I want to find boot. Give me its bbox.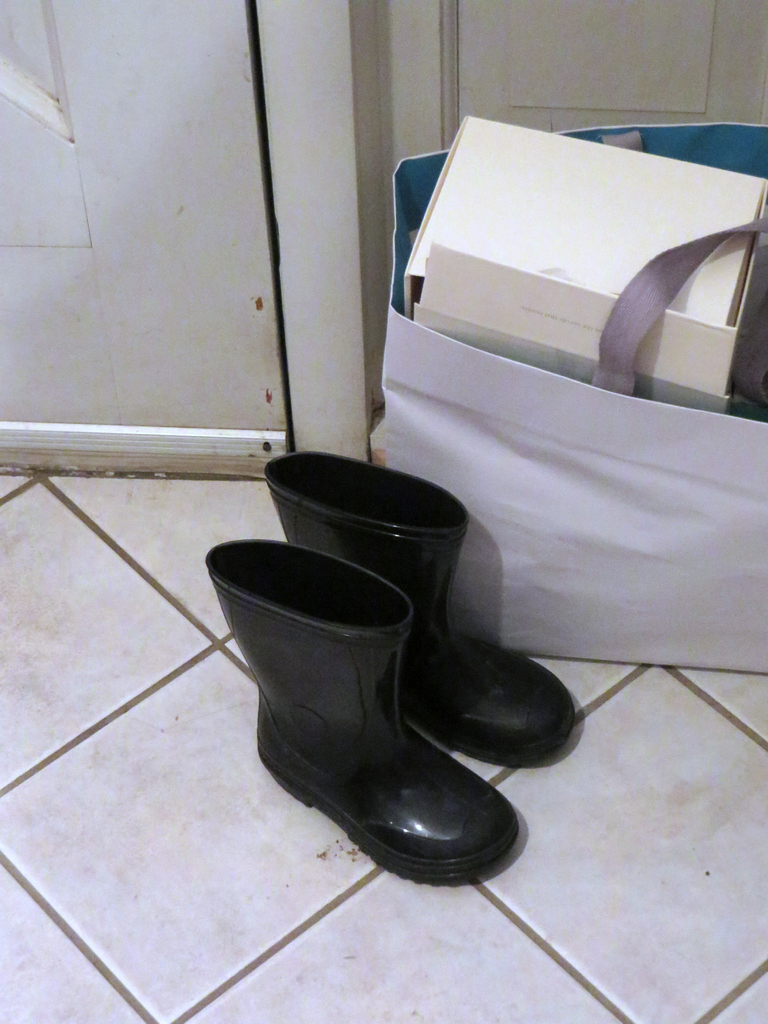
[x1=261, y1=449, x2=579, y2=770].
